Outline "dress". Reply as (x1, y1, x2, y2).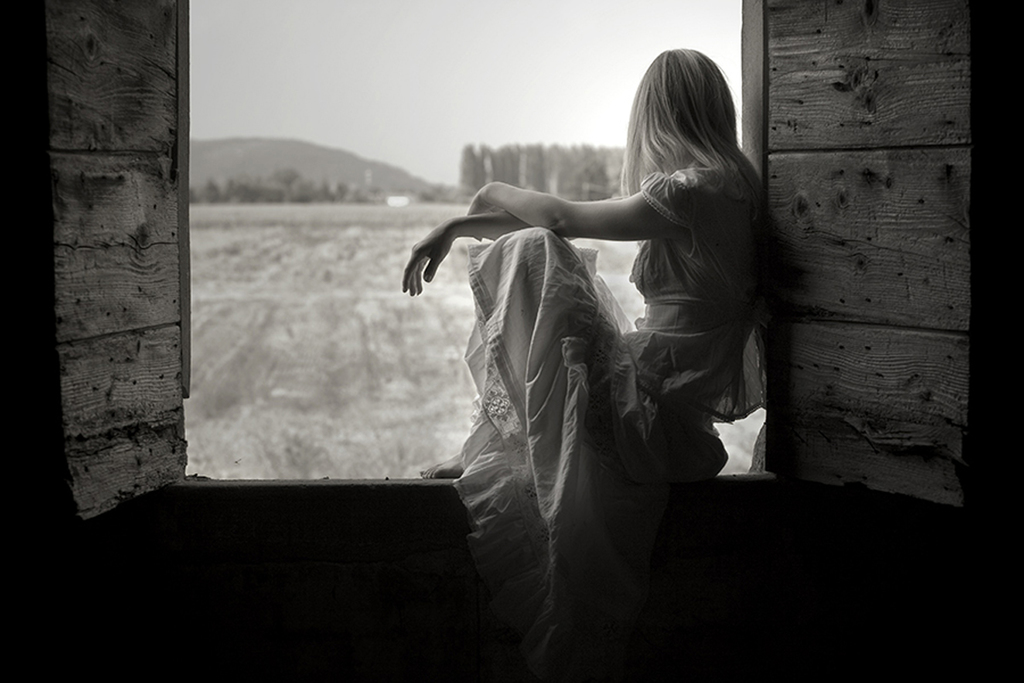
(443, 112, 768, 584).
